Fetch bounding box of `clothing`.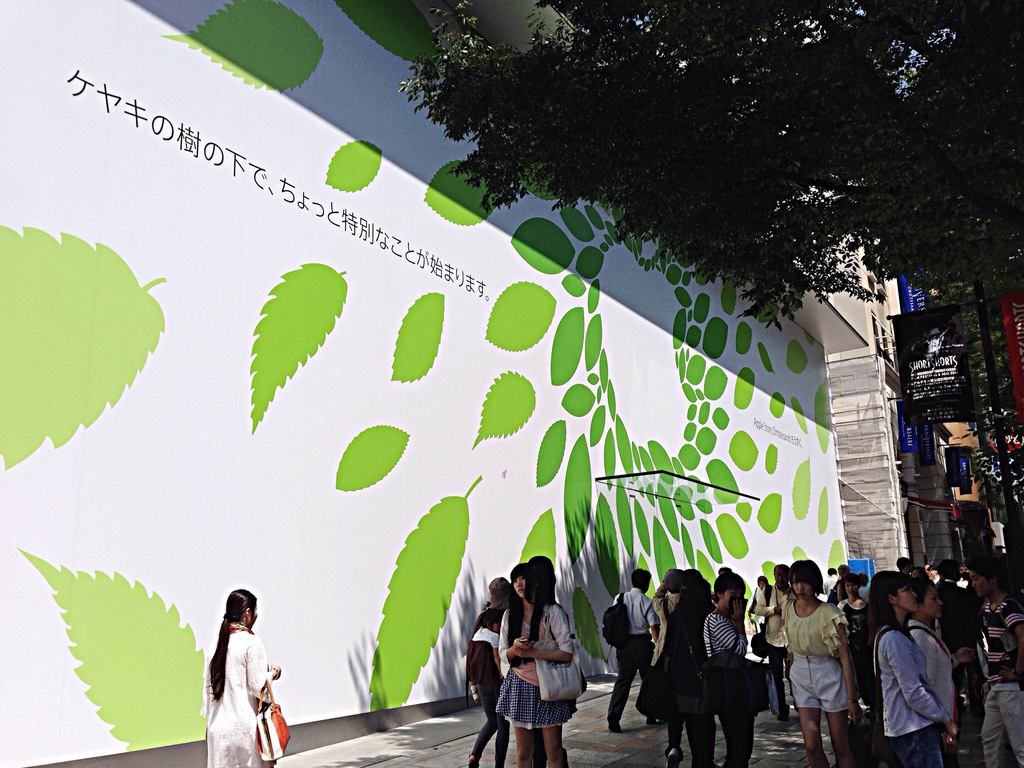
Bbox: (x1=492, y1=597, x2=582, y2=726).
